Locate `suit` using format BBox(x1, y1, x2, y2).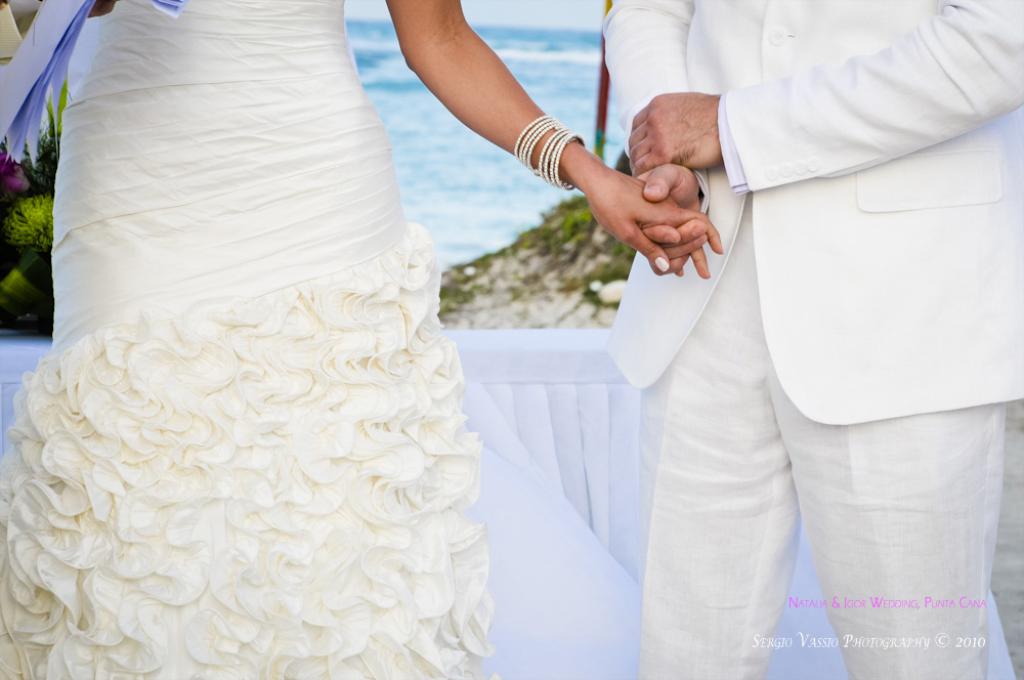
BBox(604, 0, 1023, 679).
